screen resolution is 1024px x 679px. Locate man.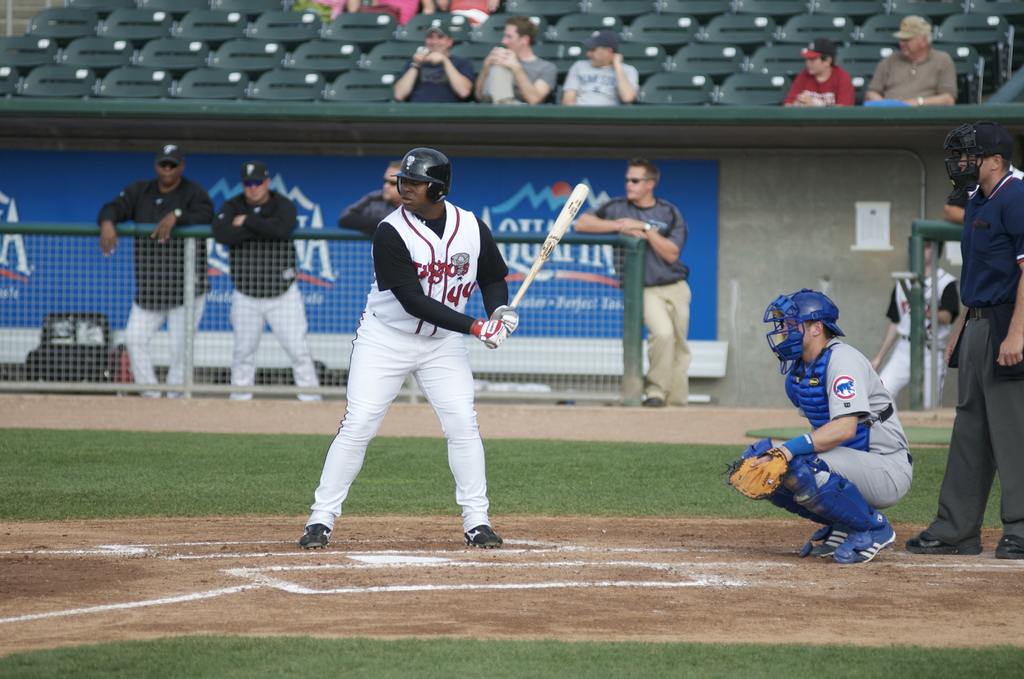
bbox(294, 145, 519, 546).
